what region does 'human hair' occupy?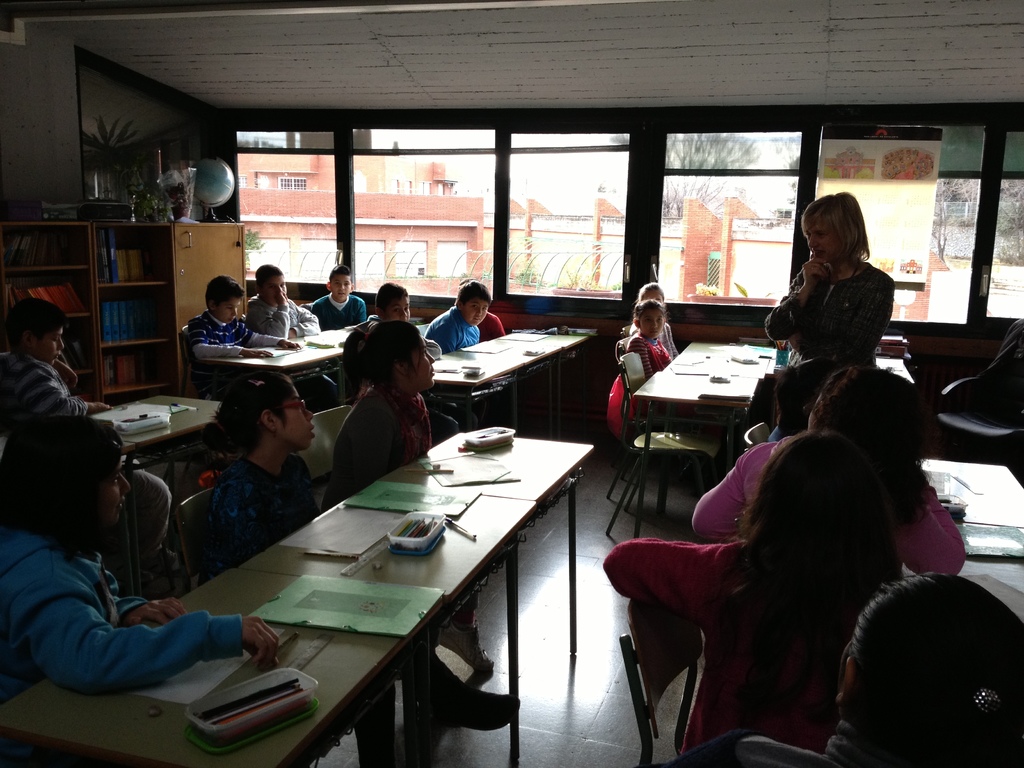
<bbox>330, 262, 350, 276</bbox>.
